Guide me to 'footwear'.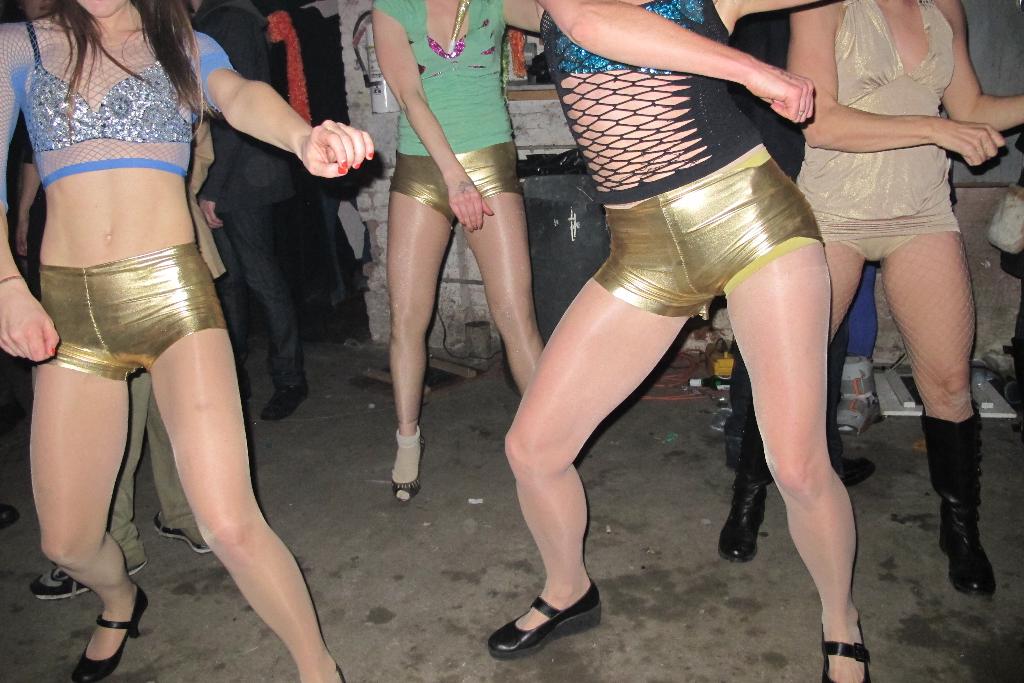
Guidance: x1=717, y1=483, x2=767, y2=562.
